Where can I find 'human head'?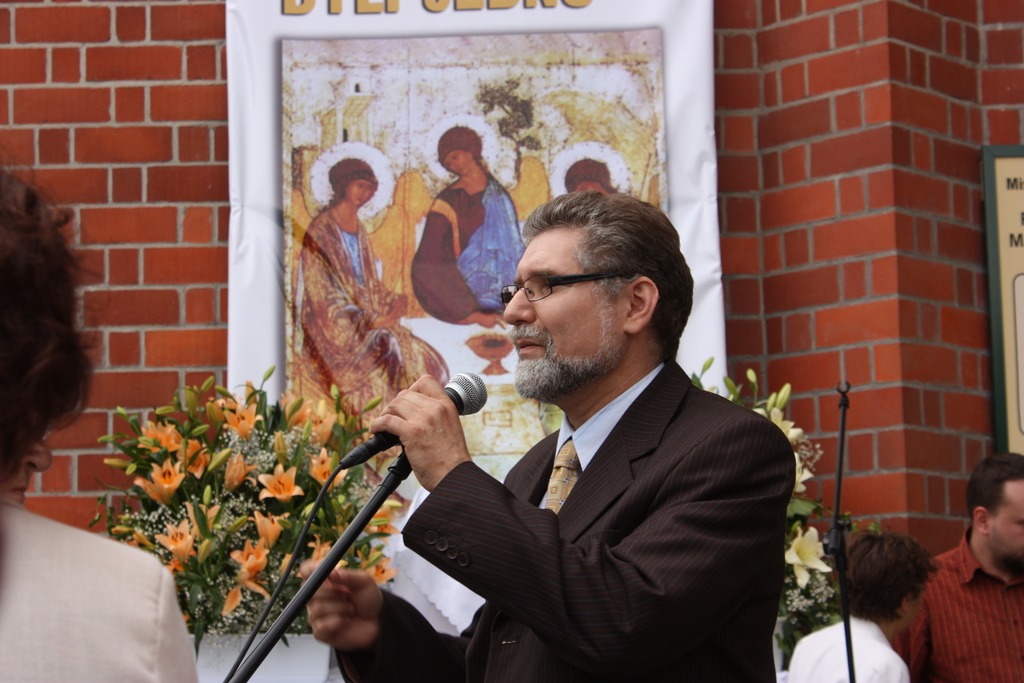
You can find it at 436/128/479/175.
